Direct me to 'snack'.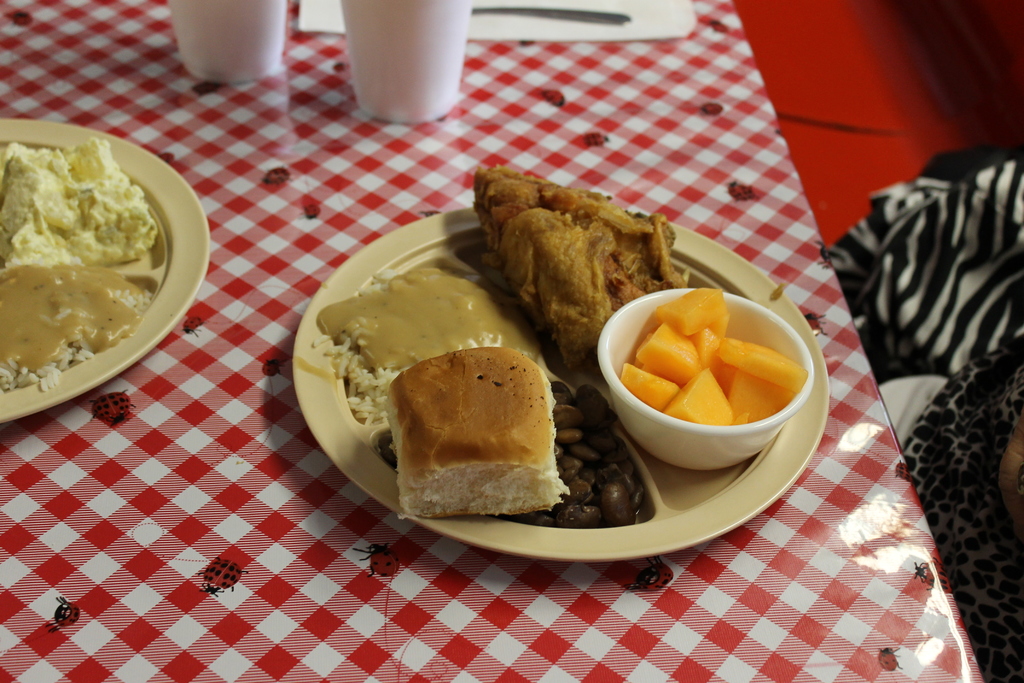
Direction: 391,352,568,516.
